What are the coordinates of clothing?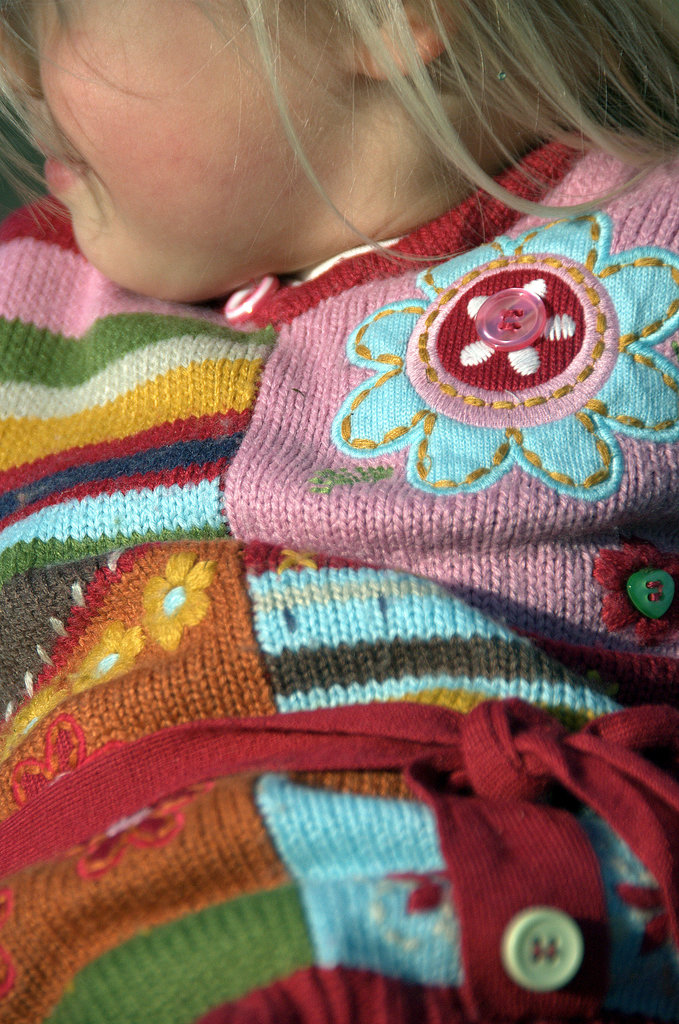
bbox=(0, 94, 678, 1023).
